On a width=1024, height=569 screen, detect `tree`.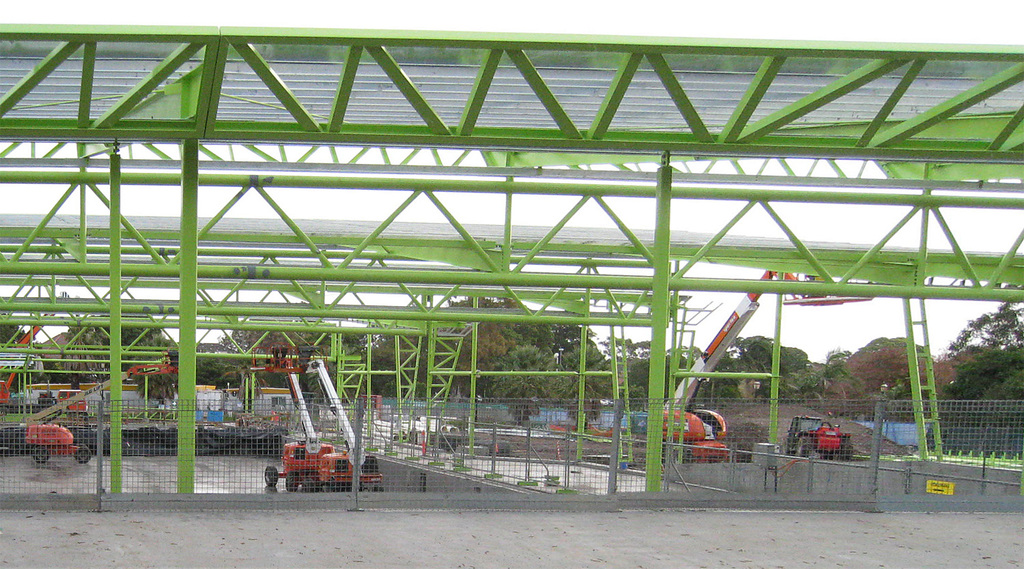
[left=550, top=306, right=631, bottom=376].
